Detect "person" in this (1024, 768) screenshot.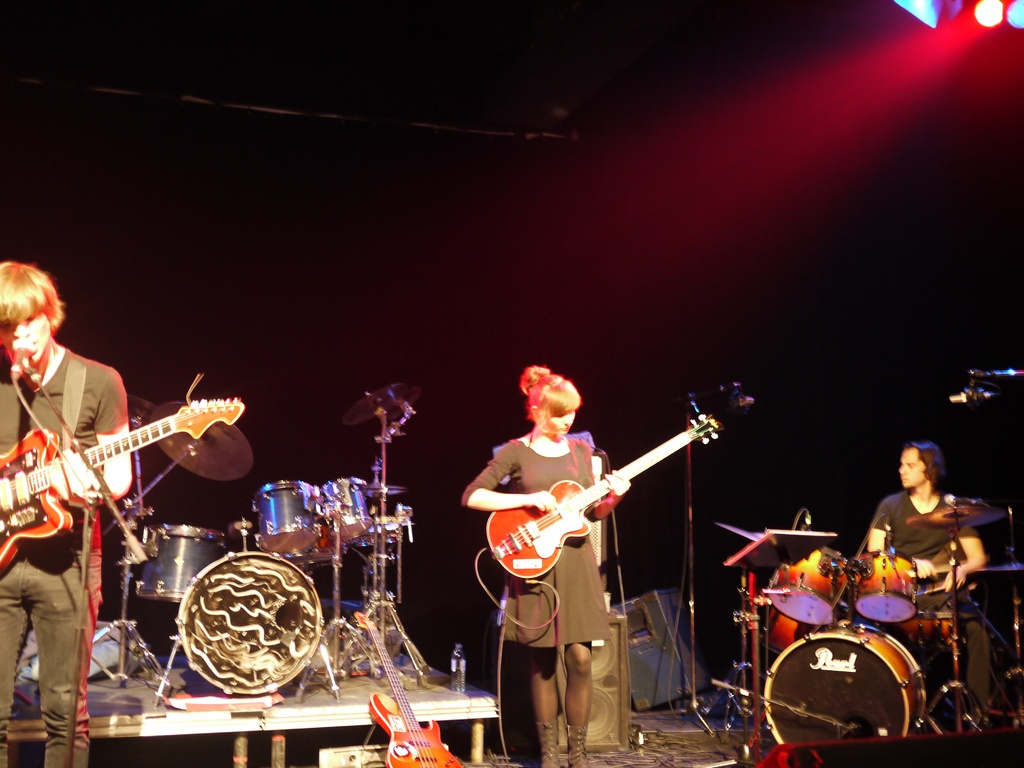
Detection: x1=863, y1=439, x2=993, y2=733.
